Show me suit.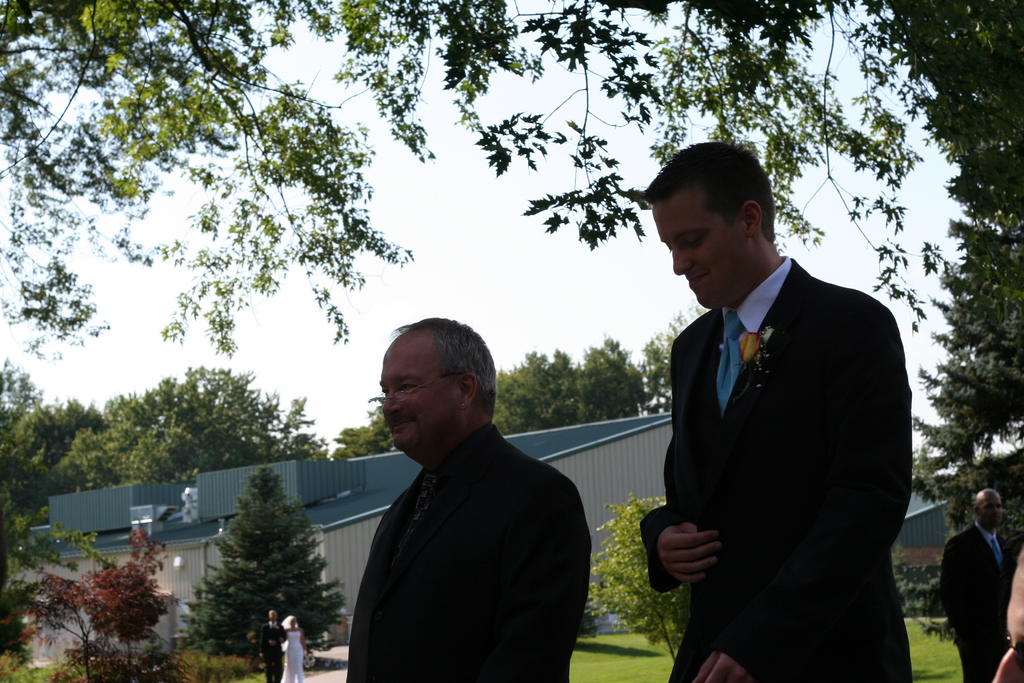
suit is here: pyautogui.locateOnScreen(634, 179, 941, 682).
